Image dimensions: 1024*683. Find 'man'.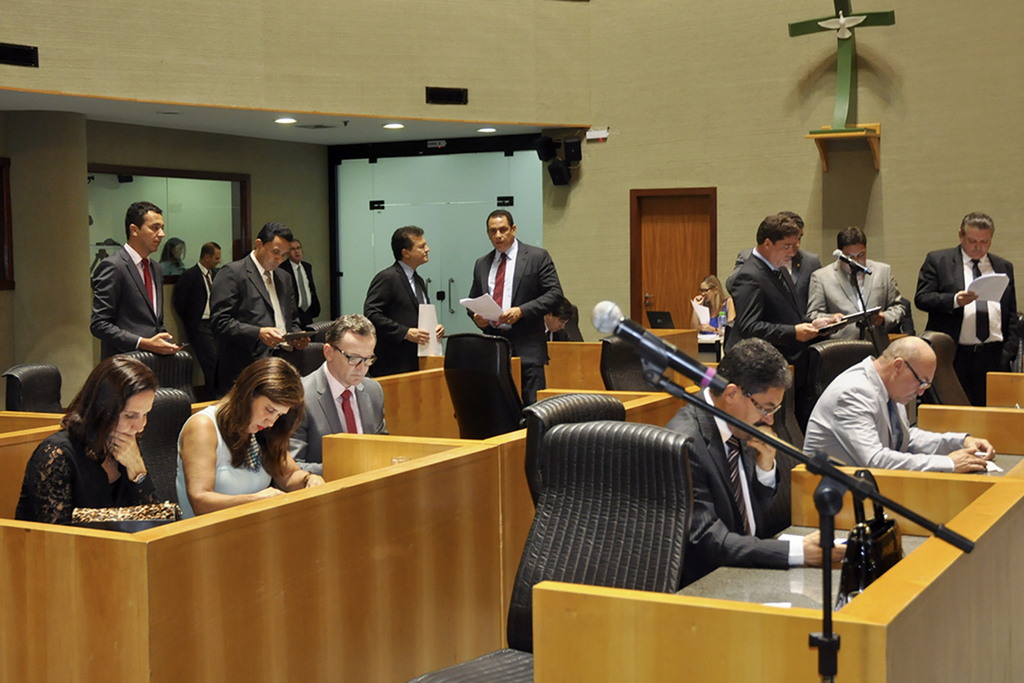
box(270, 236, 323, 322).
